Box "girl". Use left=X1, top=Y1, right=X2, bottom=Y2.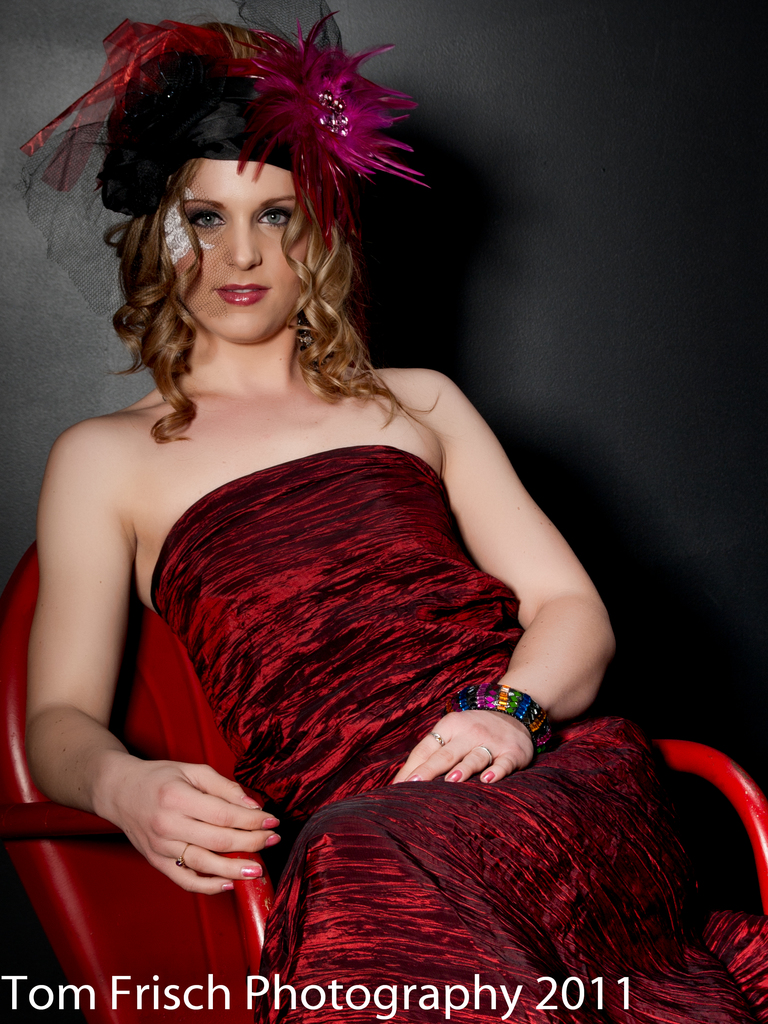
left=24, top=3, right=767, bottom=1023.
